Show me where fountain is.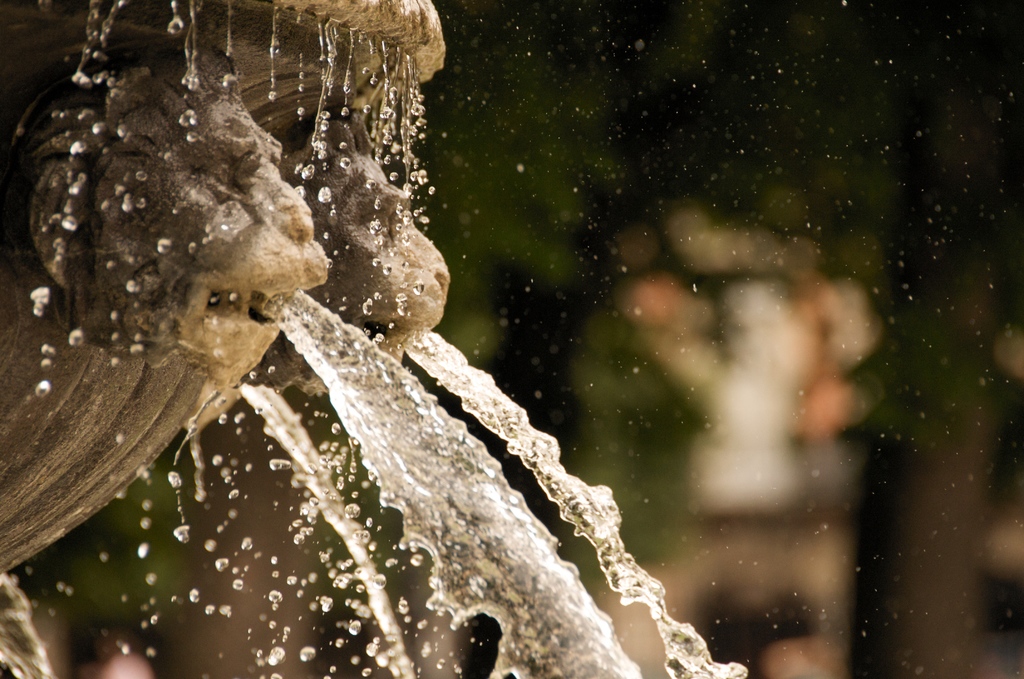
fountain is at x1=0, y1=0, x2=1023, y2=678.
